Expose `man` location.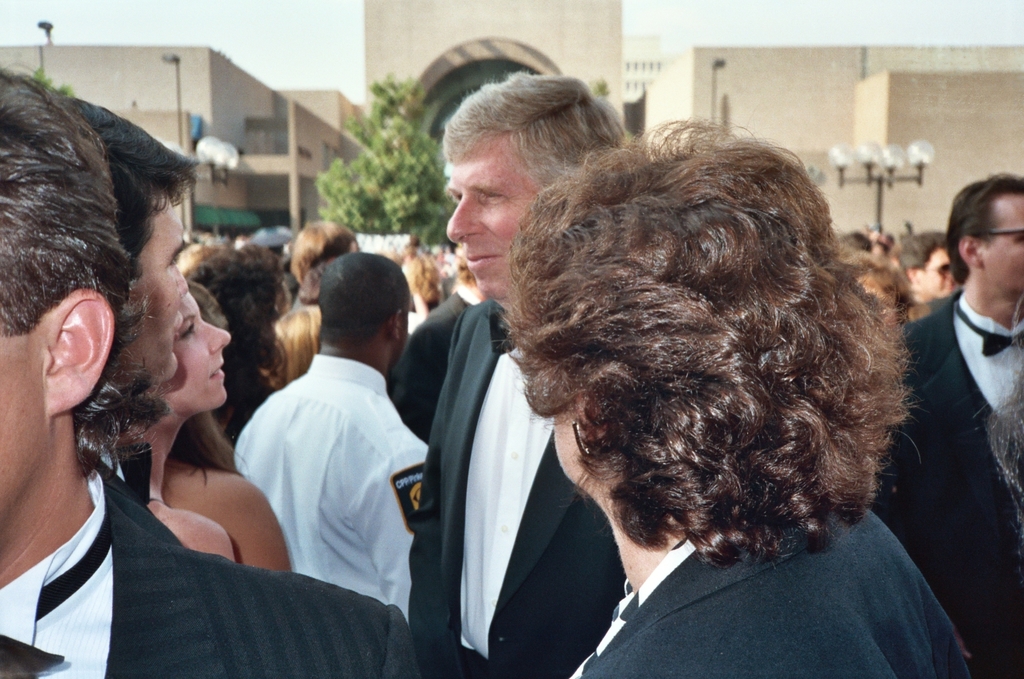
Exposed at 60 94 202 507.
